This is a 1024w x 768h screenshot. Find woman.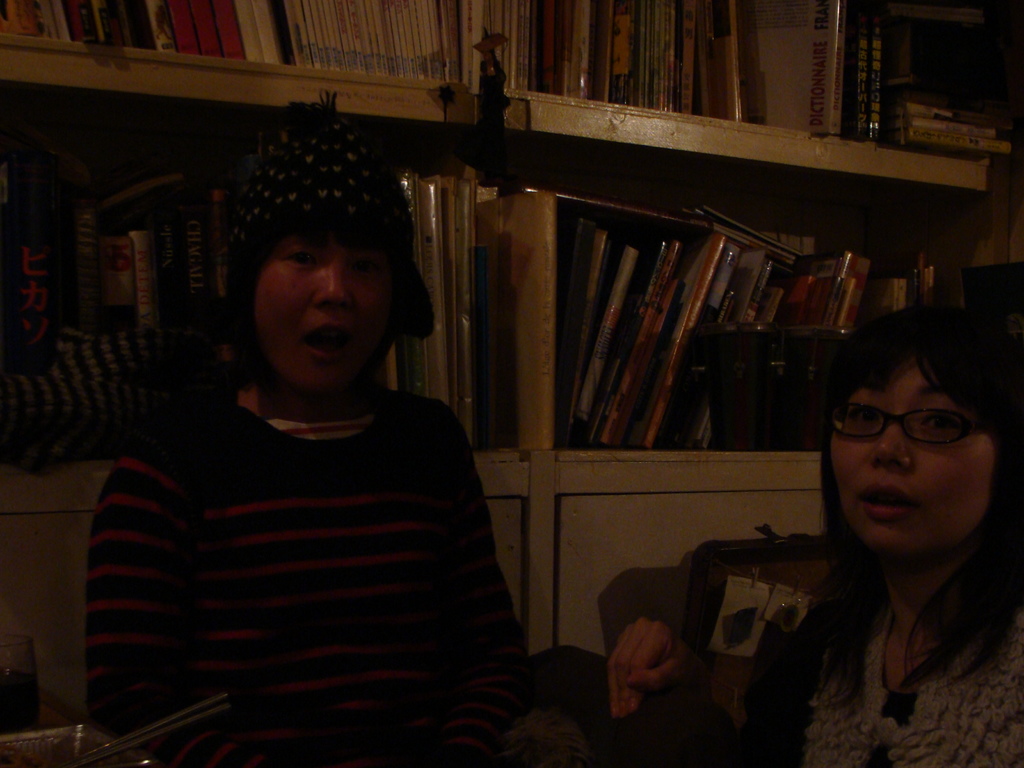
Bounding box: 75/125/522/766.
